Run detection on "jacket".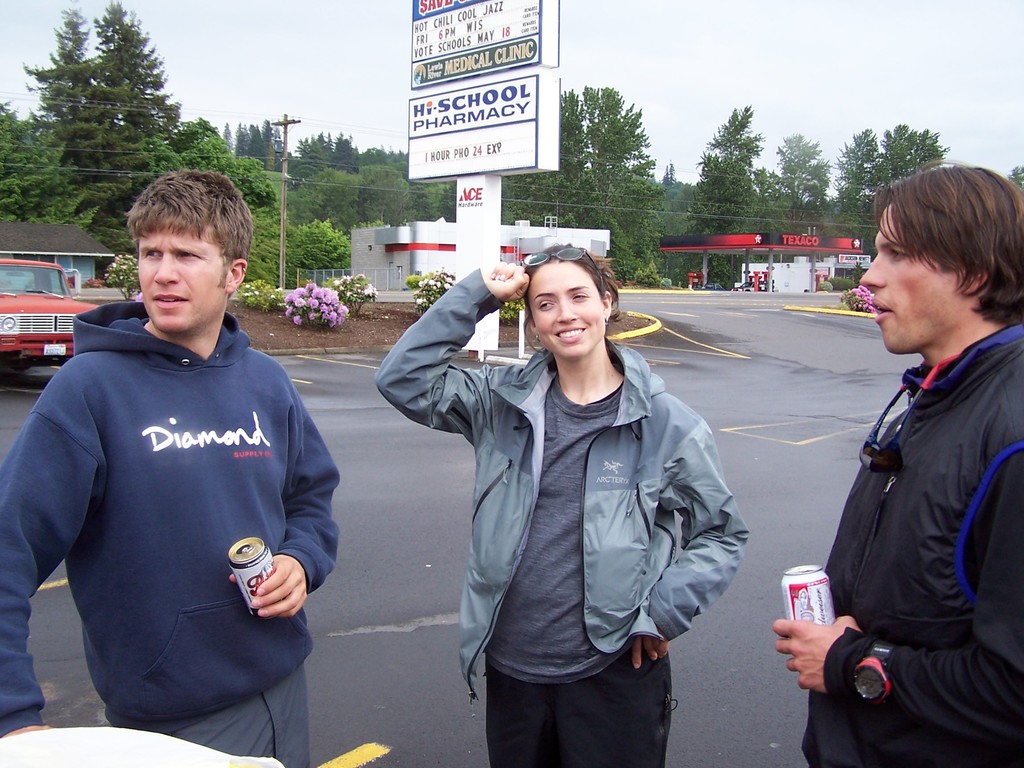
Result: {"left": 797, "top": 331, "right": 1022, "bottom": 767}.
